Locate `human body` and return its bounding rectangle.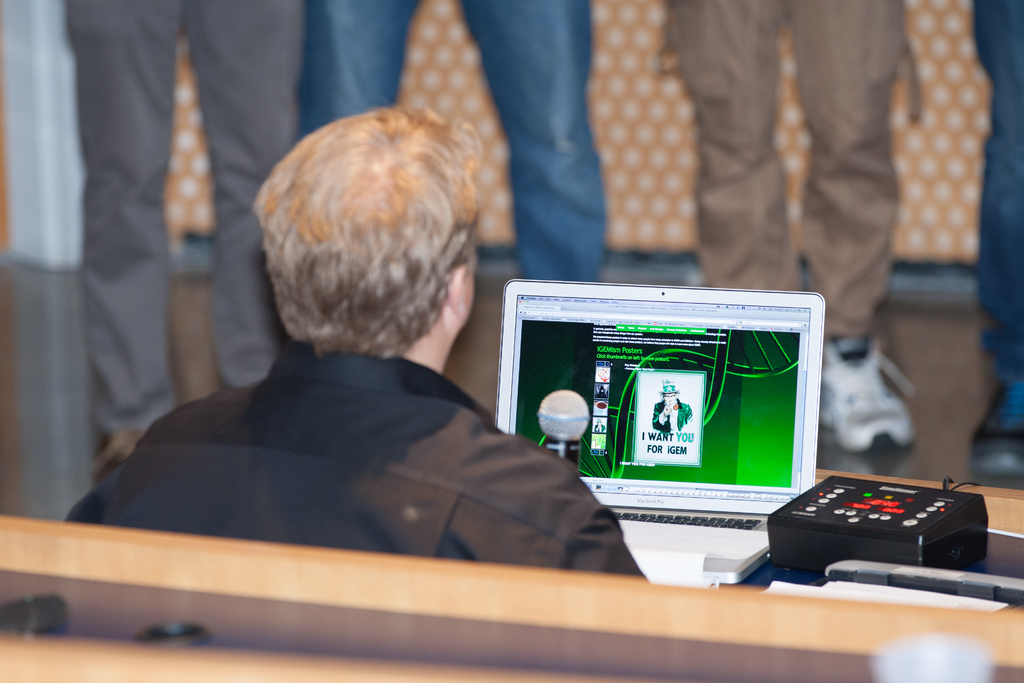
bbox=(302, 0, 611, 277).
